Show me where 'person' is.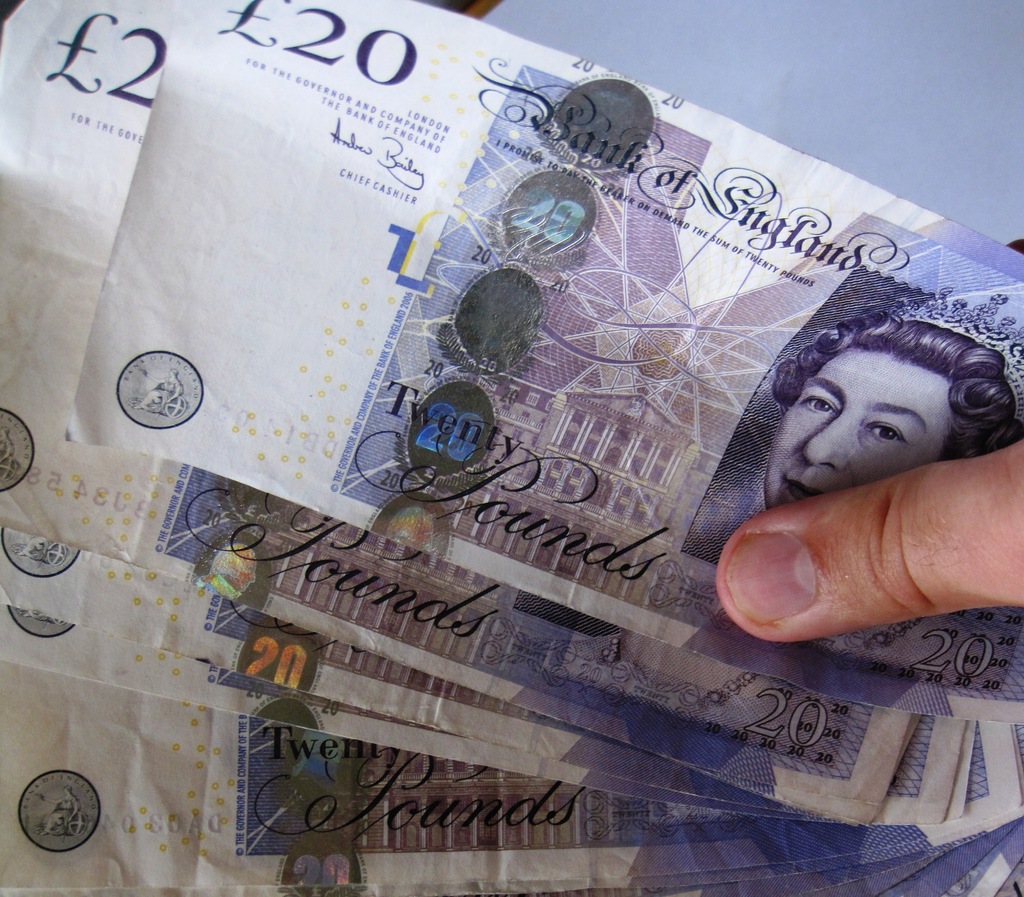
'person' is at x1=714 y1=306 x2=1008 y2=579.
